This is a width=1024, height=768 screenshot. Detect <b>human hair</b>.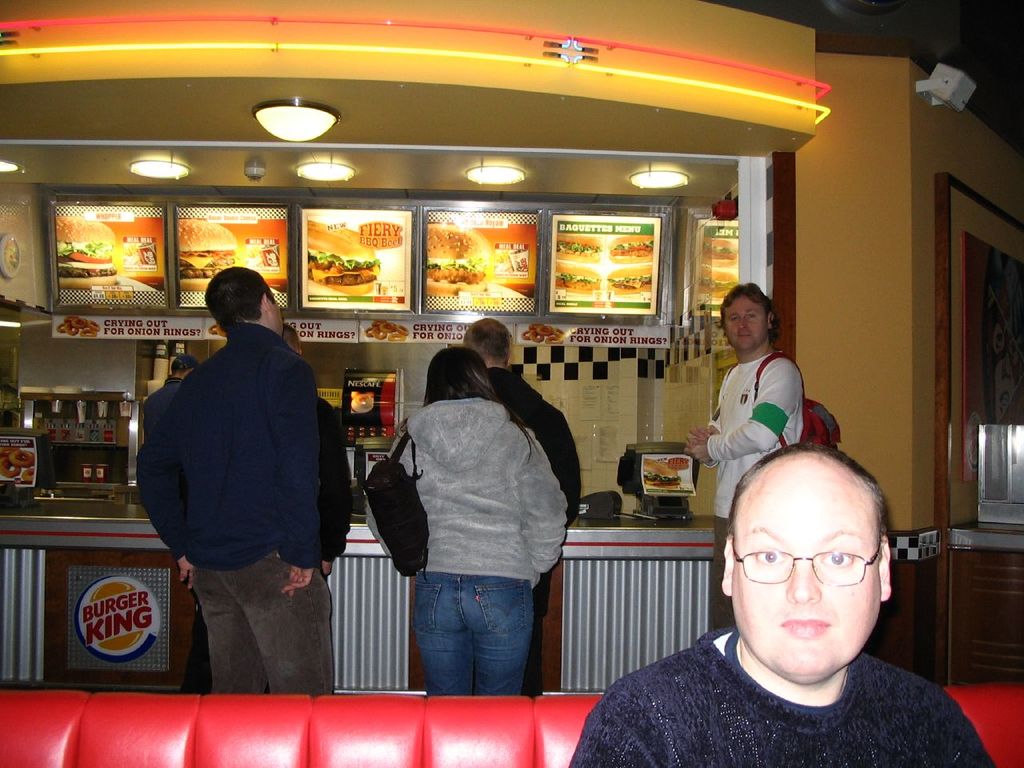
bbox=(422, 346, 542, 462).
